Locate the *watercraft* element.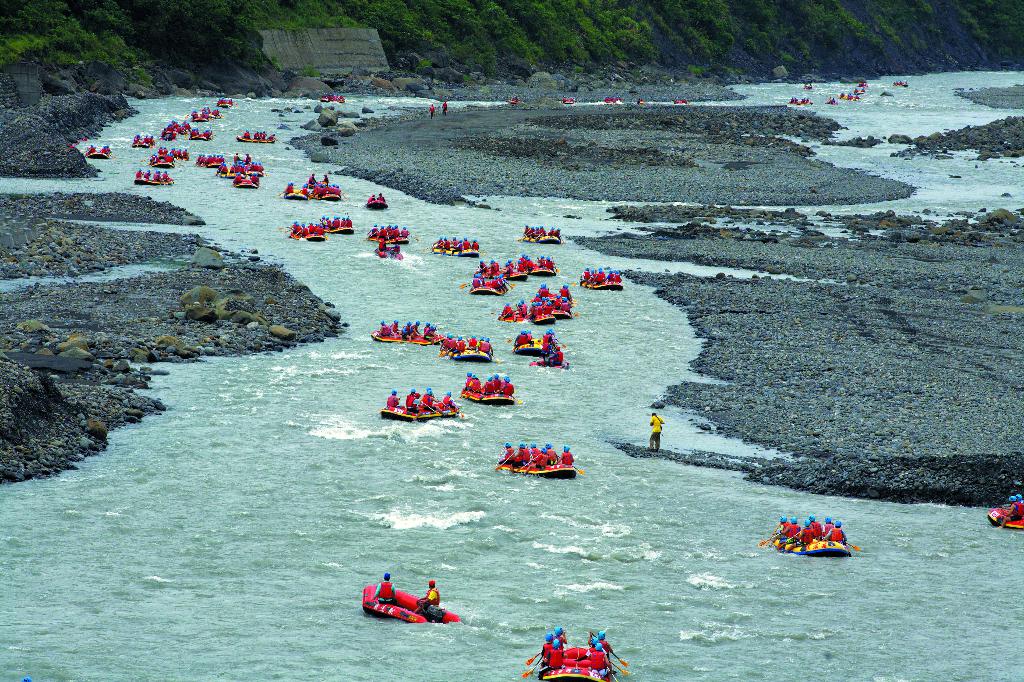
Element bbox: {"x1": 78, "y1": 152, "x2": 115, "y2": 158}.
